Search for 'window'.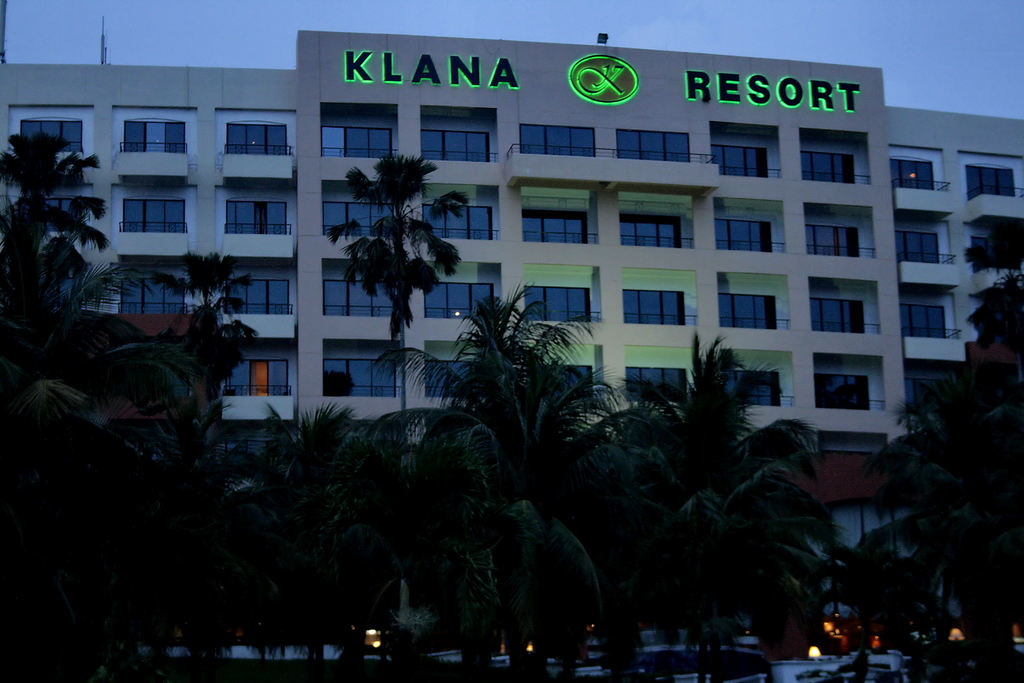
Found at box(623, 290, 680, 328).
